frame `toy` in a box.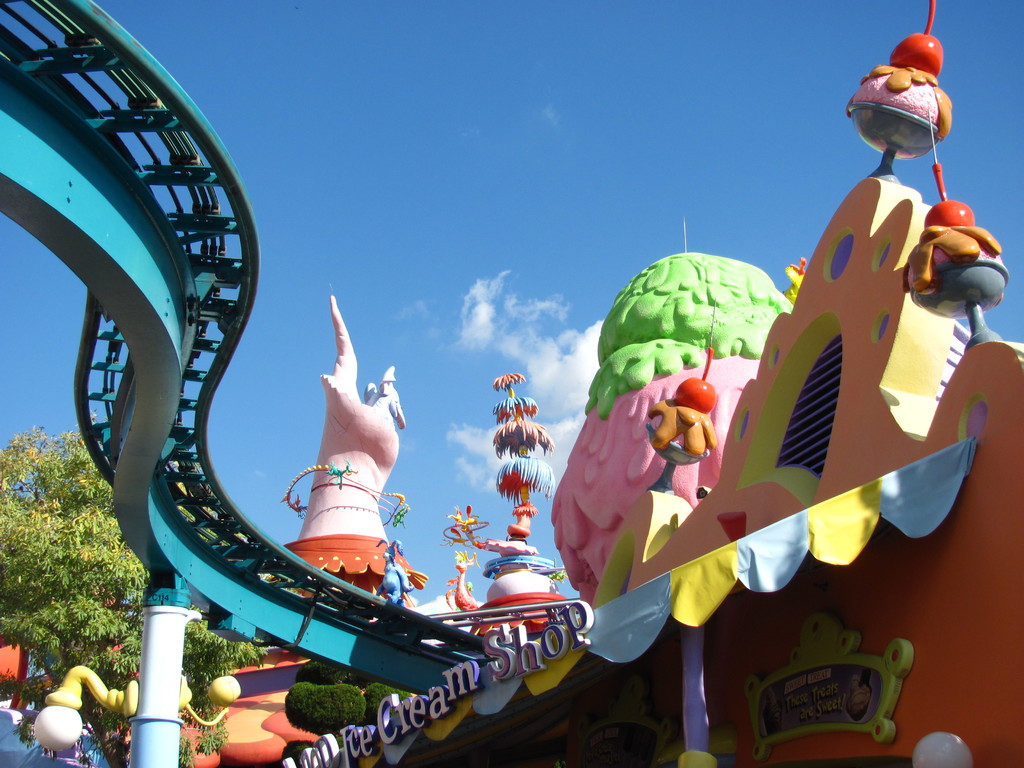
852,0,954,179.
